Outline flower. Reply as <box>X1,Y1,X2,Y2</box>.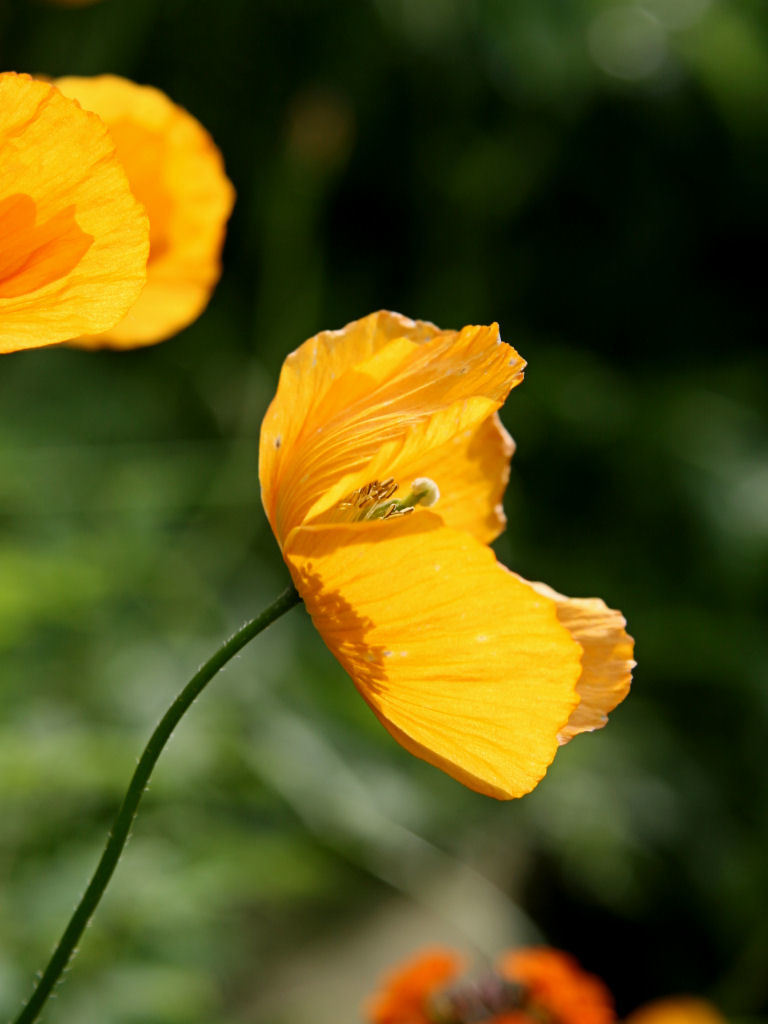
<box>0,72,236,353</box>.
